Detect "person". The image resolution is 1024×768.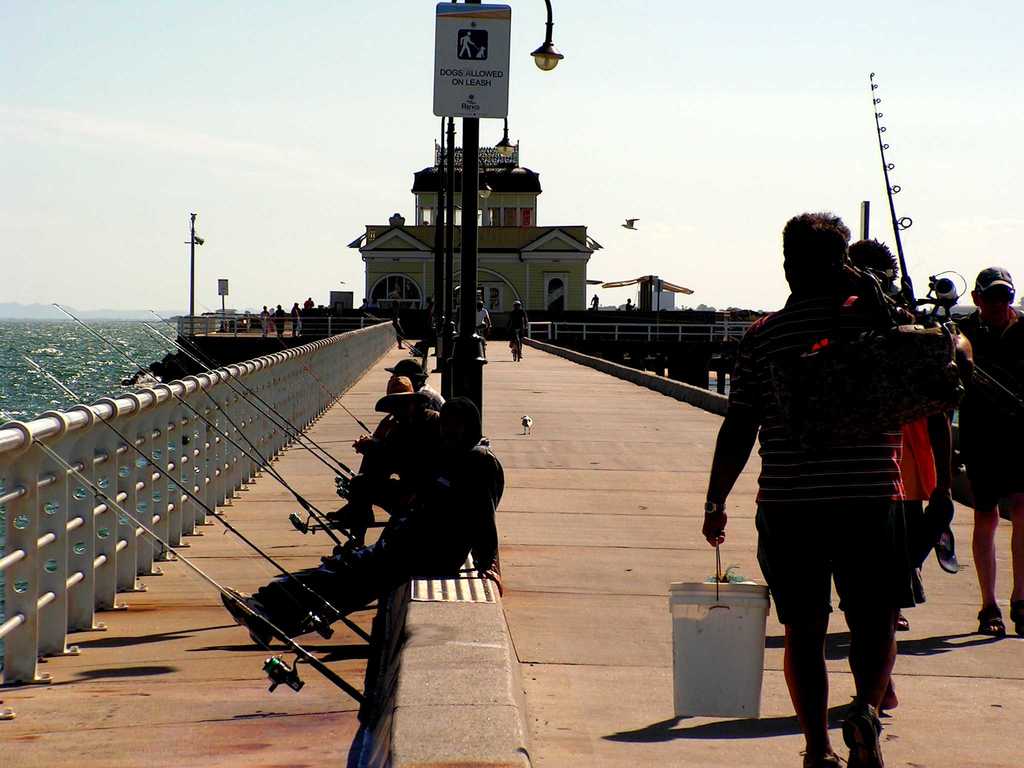
Rect(716, 177, 958, 765).
